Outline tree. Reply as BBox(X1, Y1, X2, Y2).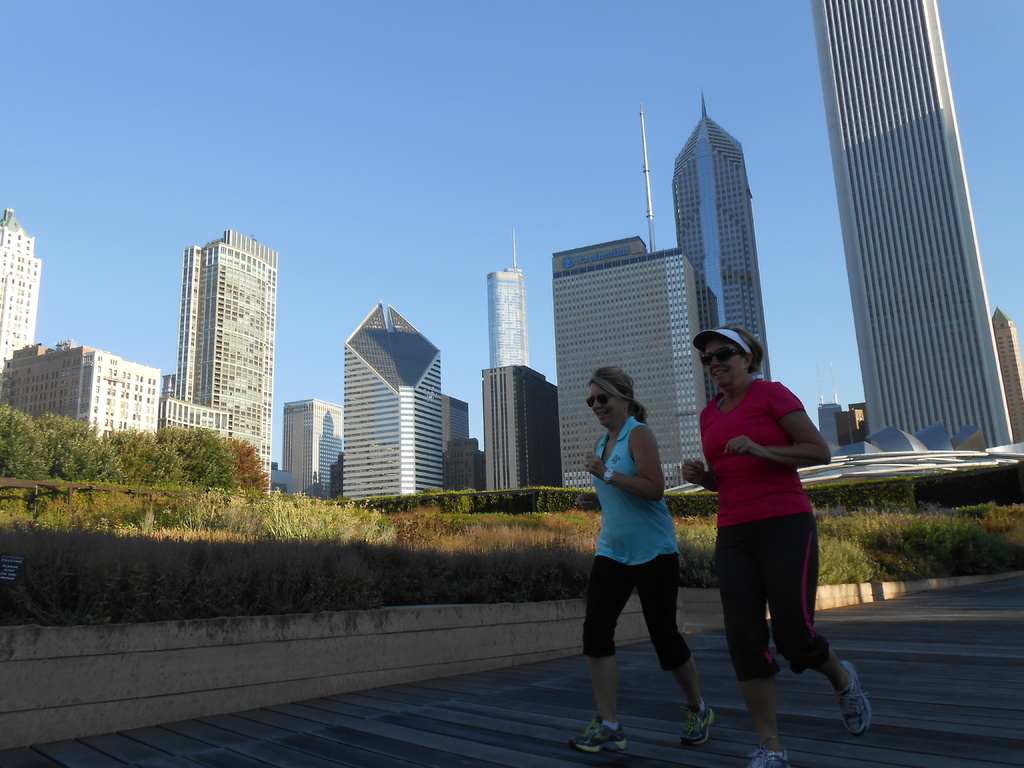
BBox(8, 433, 275, 484).
